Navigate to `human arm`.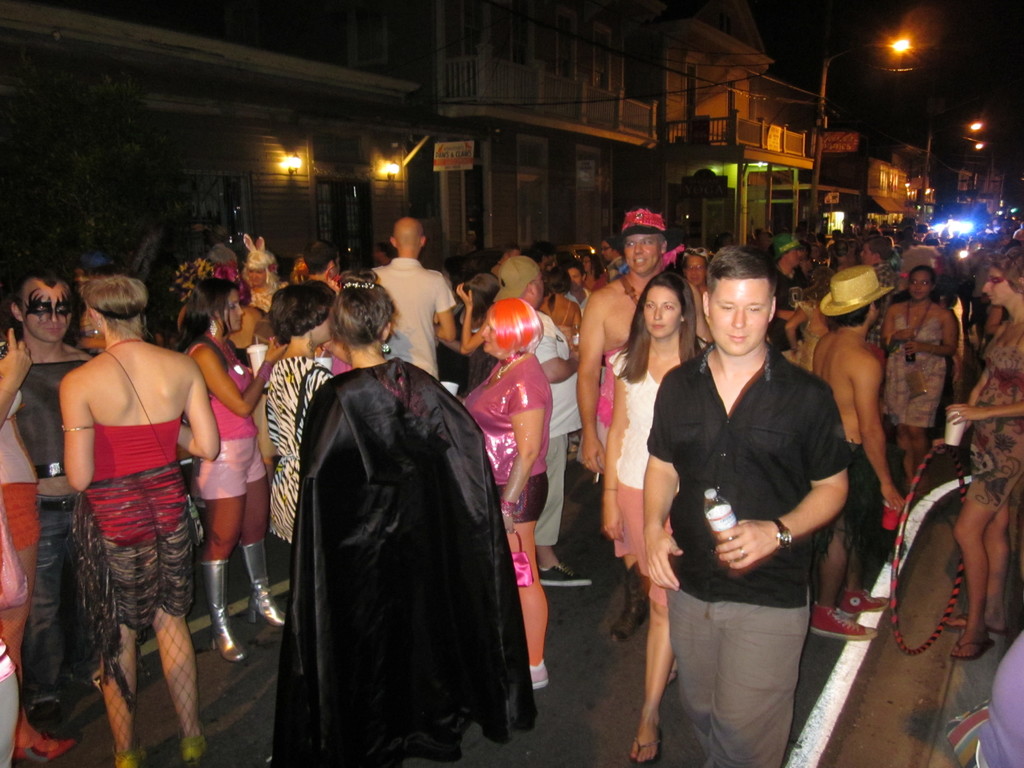
Navigation target: <bbox>593, 349, 624, 546</bbox>.
